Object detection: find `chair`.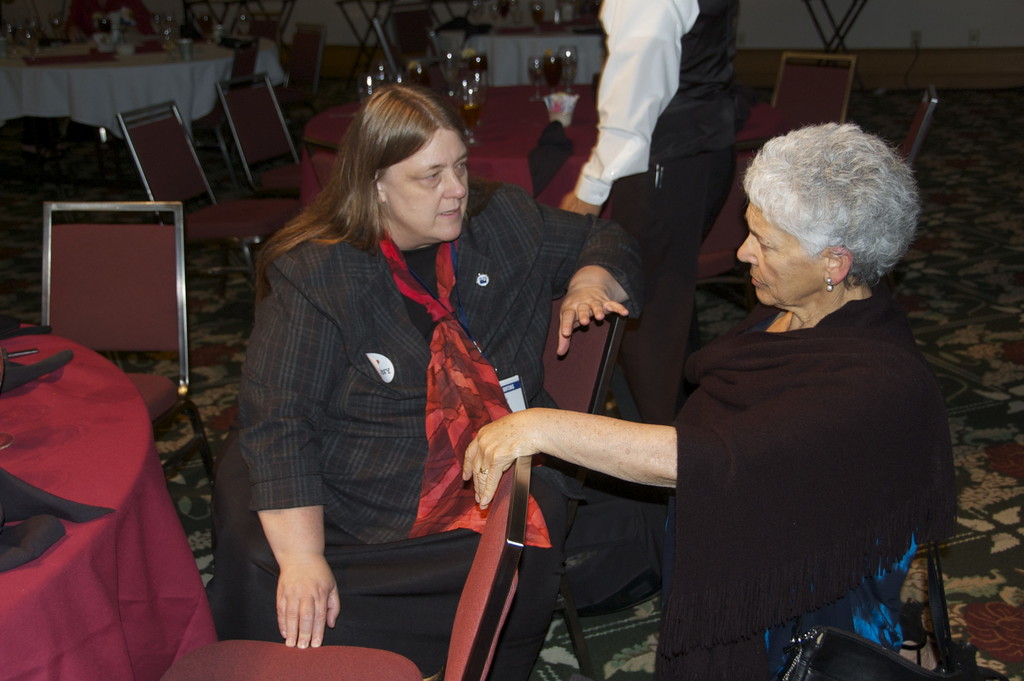
(x1=545, y1=306, x2=623, y2=418).
